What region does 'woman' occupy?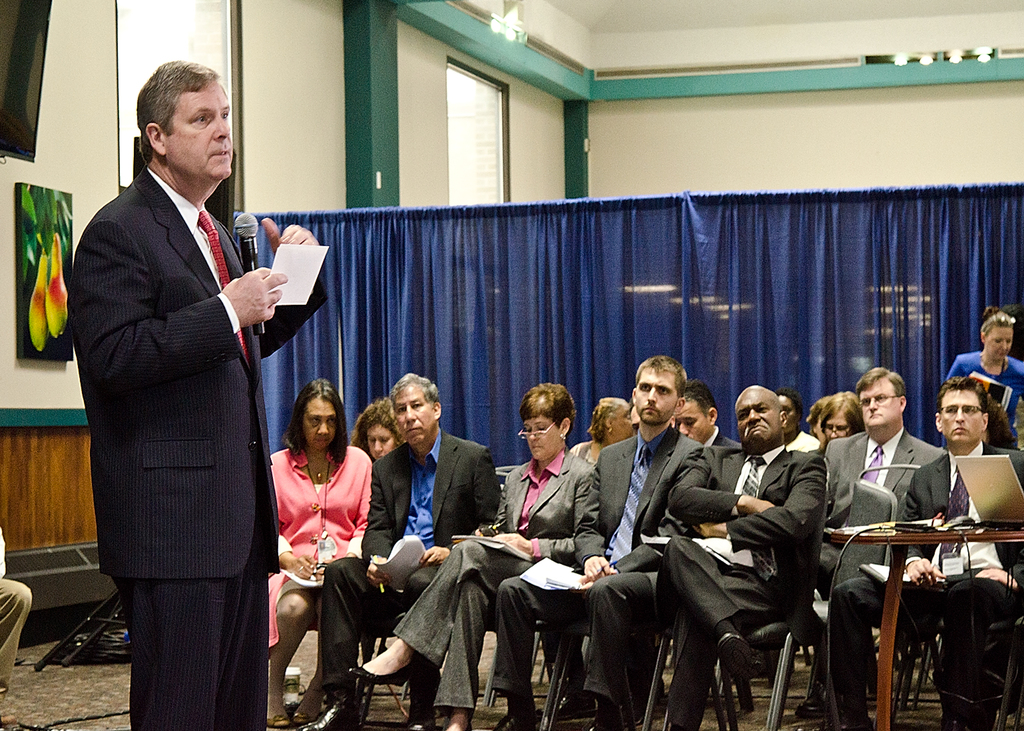
Rect(813, 391, 861, 460).
